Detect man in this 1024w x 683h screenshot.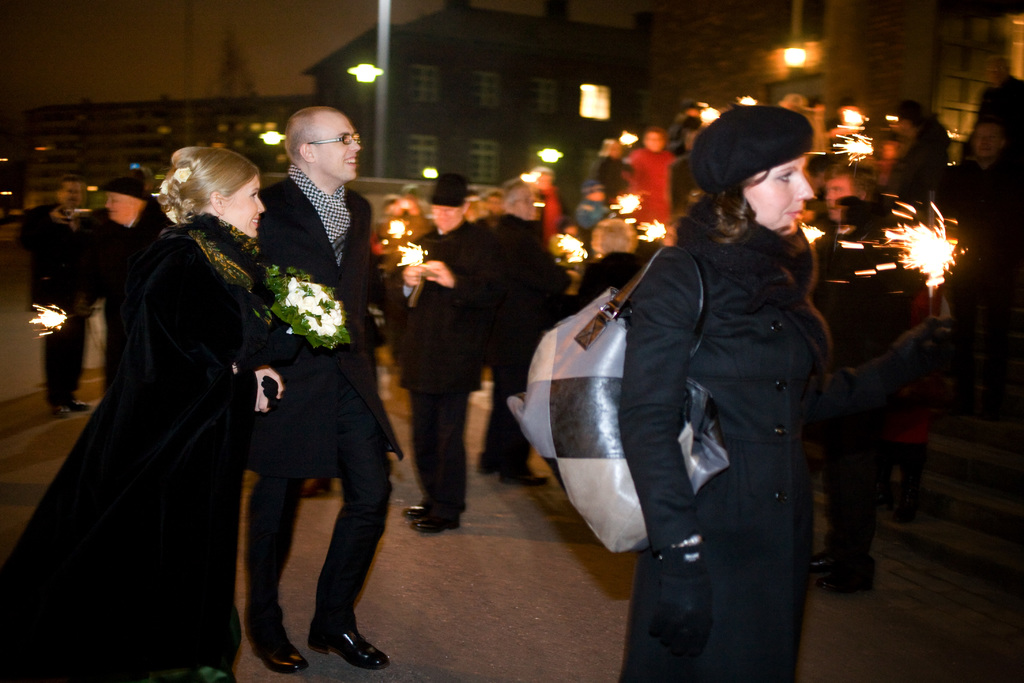
Detection: l=815, t=180, r=902, b=603.
